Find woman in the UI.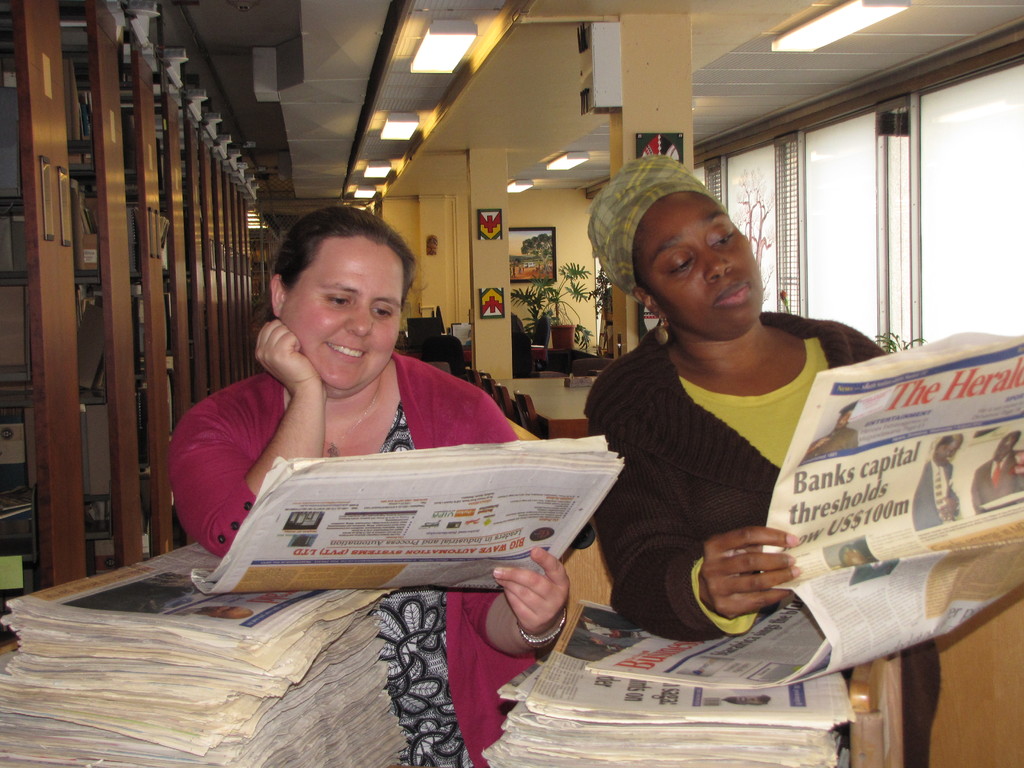
UI element at 573 153 993 767.
